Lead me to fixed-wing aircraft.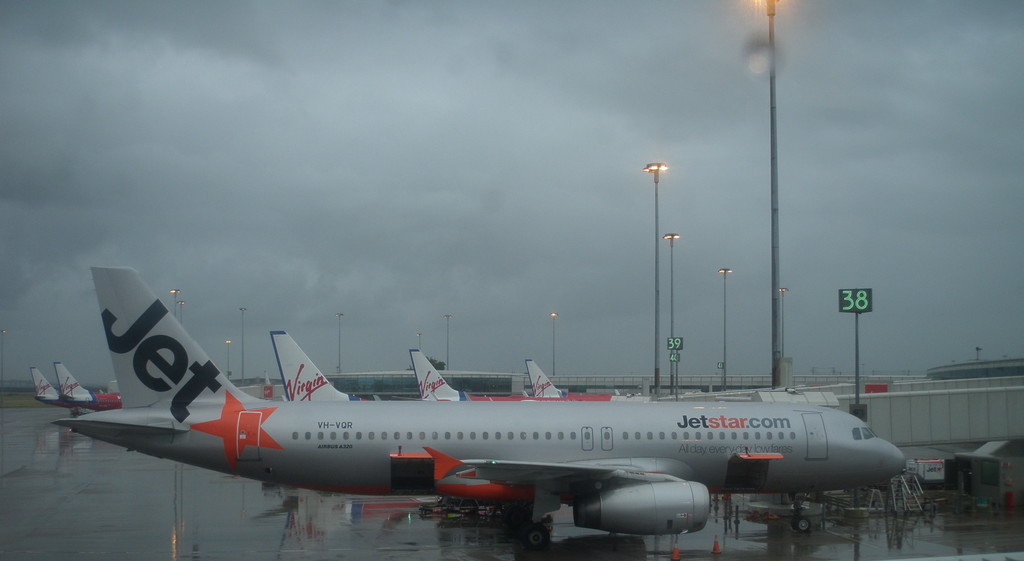
Lead to 278, 325, 373, 405.
